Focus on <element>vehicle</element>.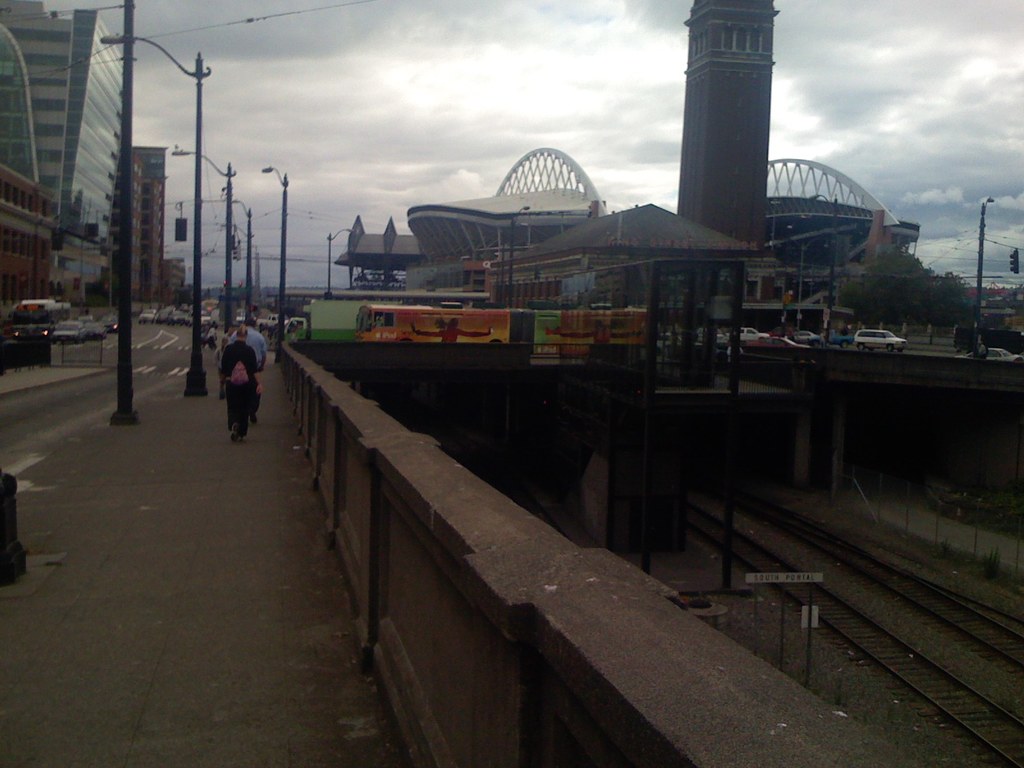
Focused at 251:309:284:331.
